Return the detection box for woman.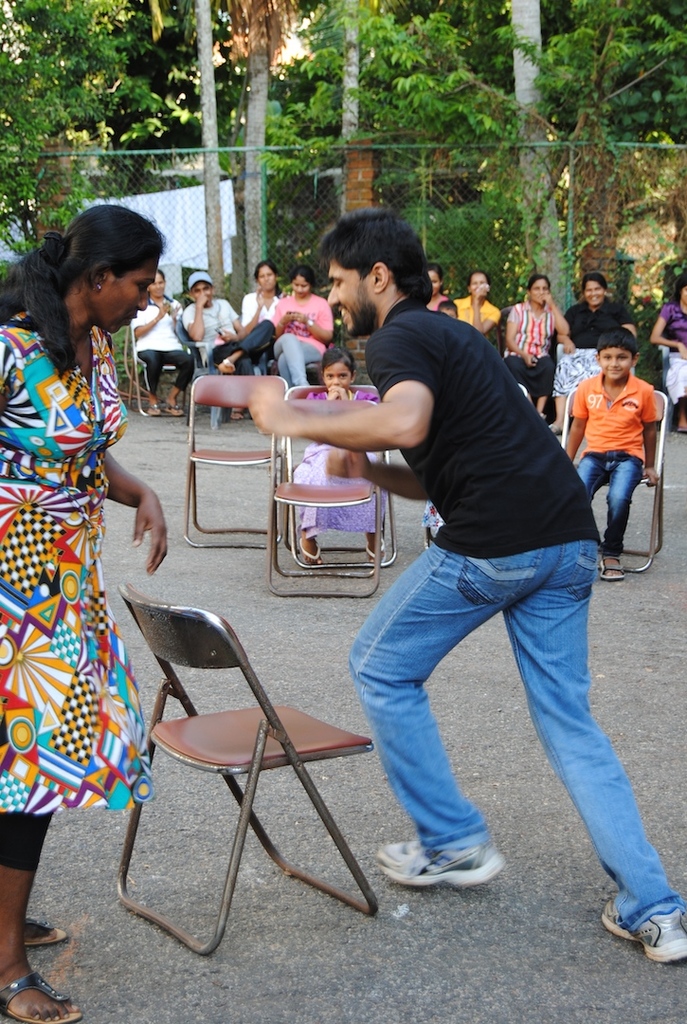
box=[276, 264, 329, 393].
